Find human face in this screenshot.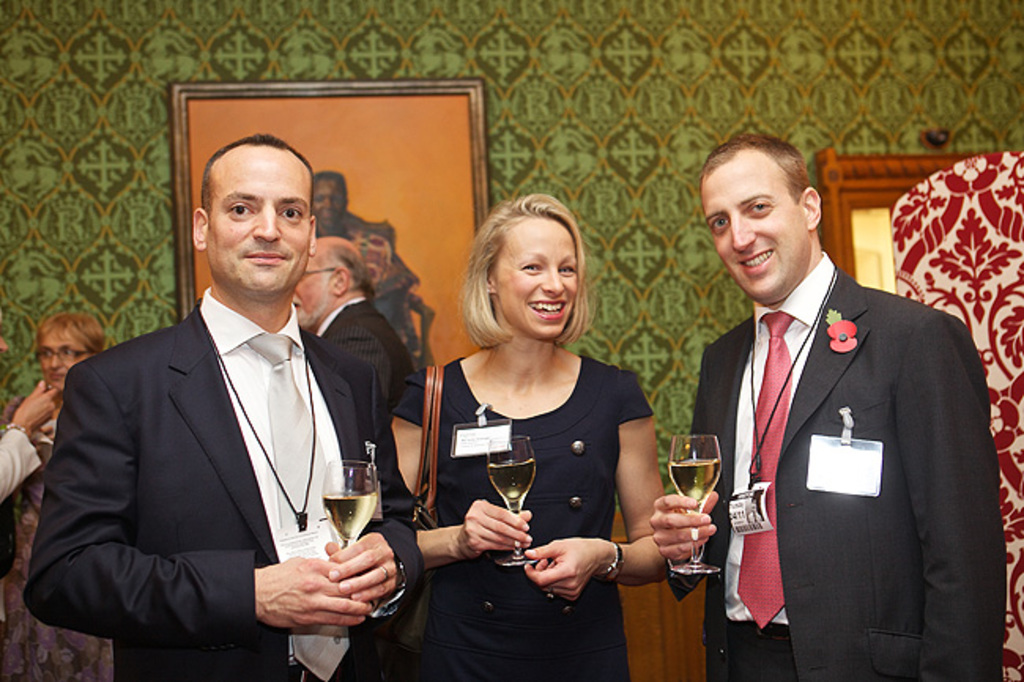
The bounding box for human face is 492:214:583:342.
